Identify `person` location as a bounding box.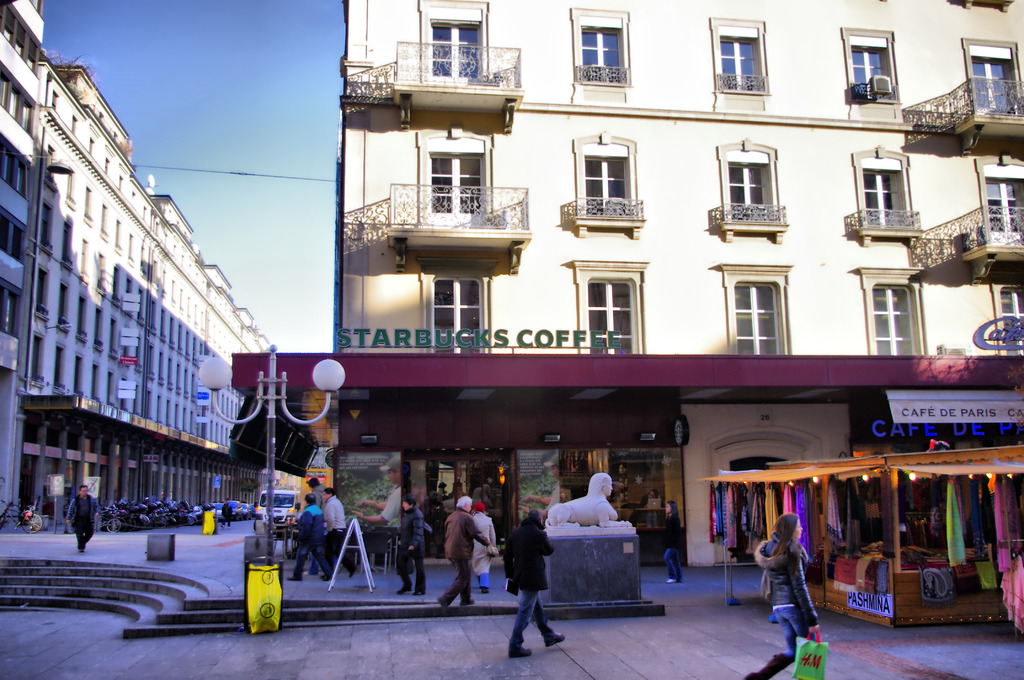
bbox(396, 496, 430, 595).
